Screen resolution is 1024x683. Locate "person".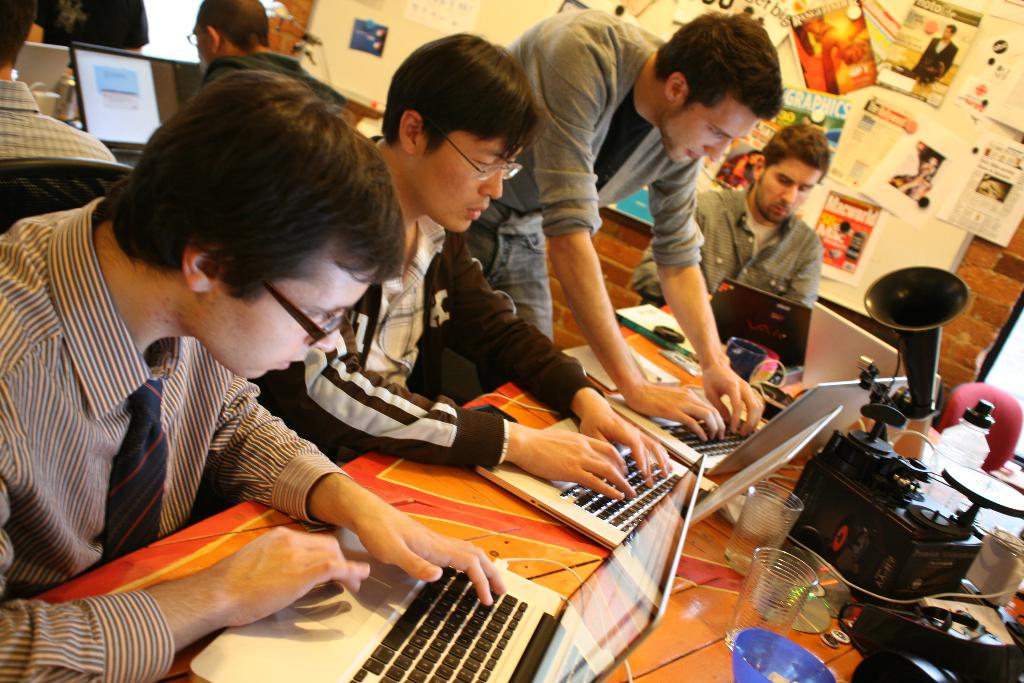
[left=21, top=0, right=148, bottom=58].
